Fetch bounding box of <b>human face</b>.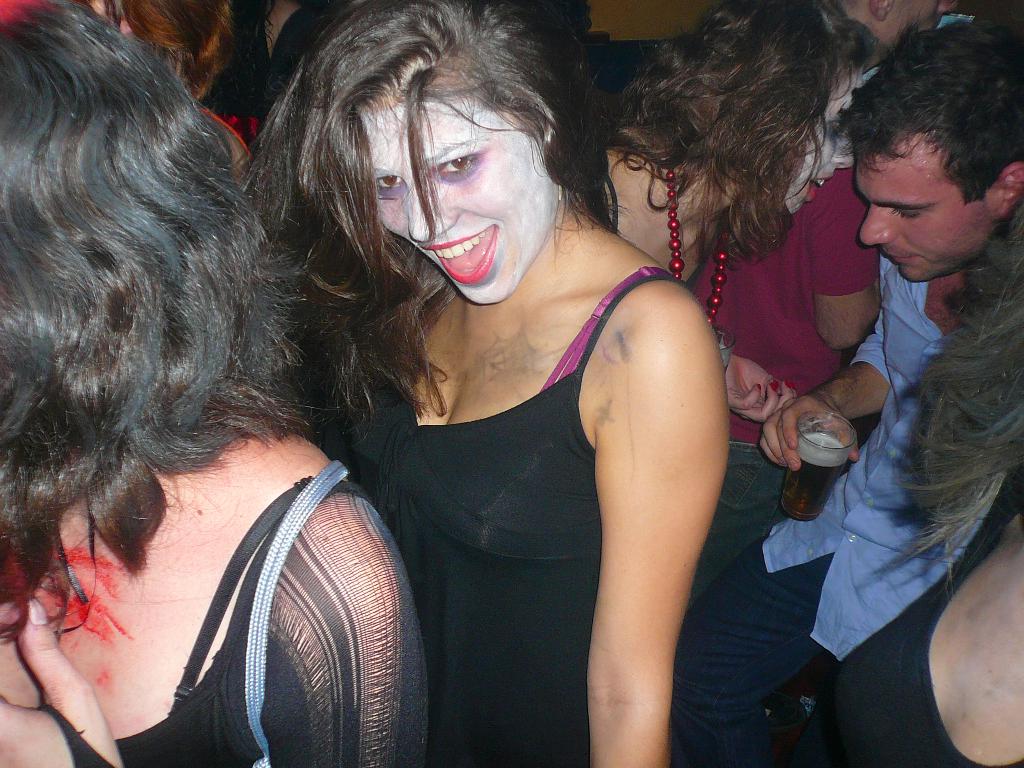
Bbox: bbox(788, 66, 858, 220).
